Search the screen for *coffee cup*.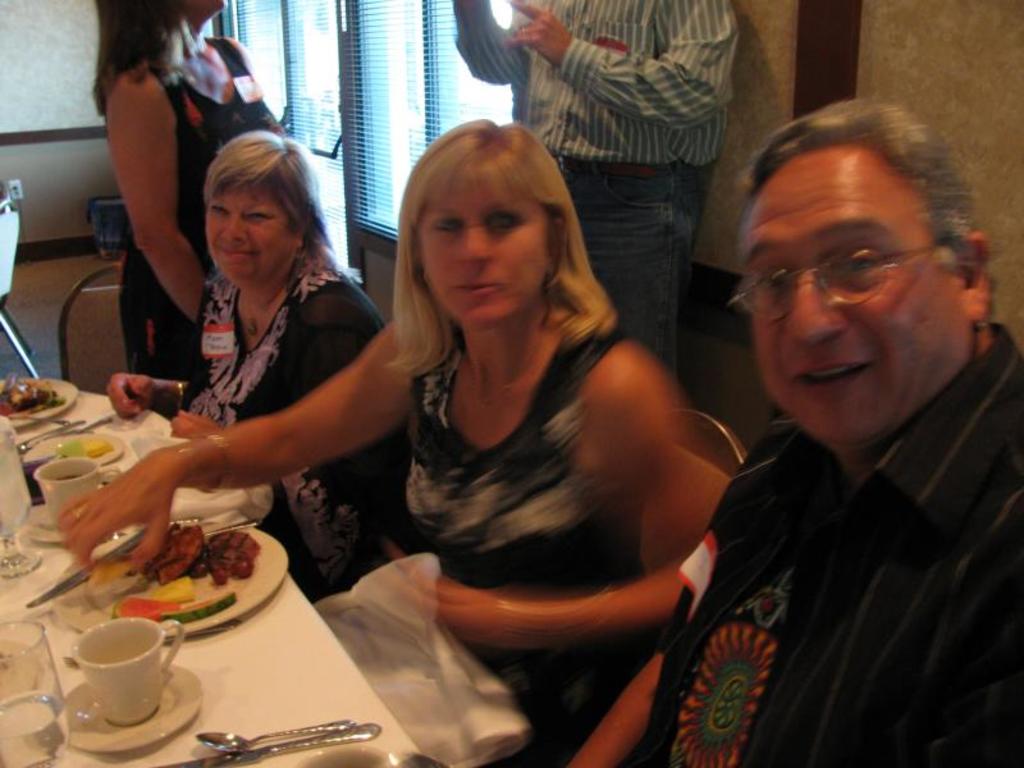
Found at bbox=(23, 452, 122, 527).
